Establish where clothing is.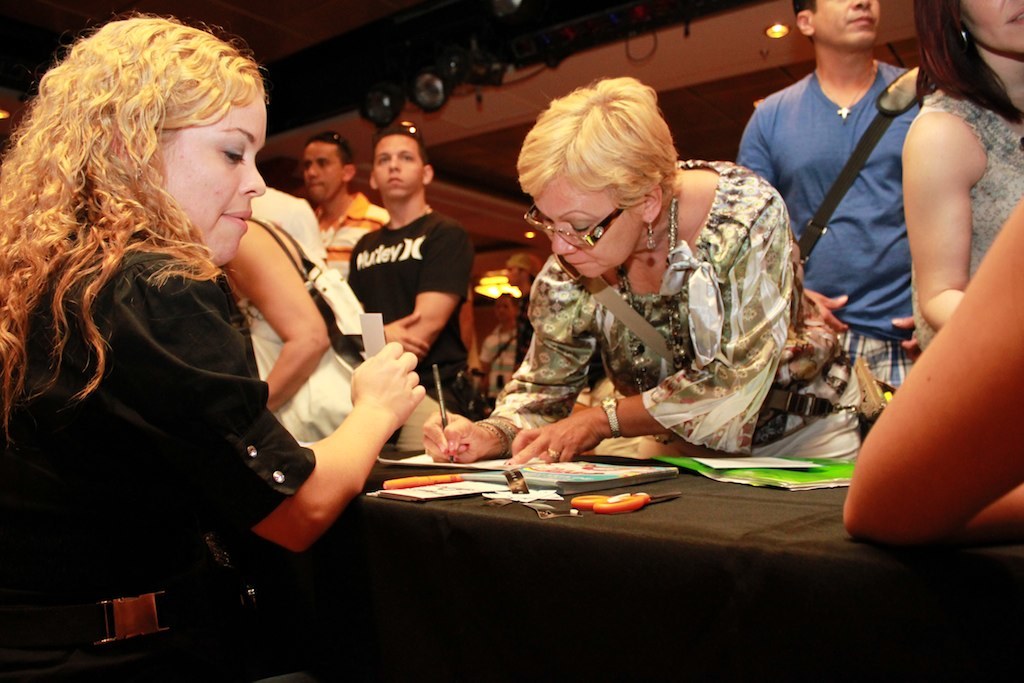
Established at [0,239,316,682].
